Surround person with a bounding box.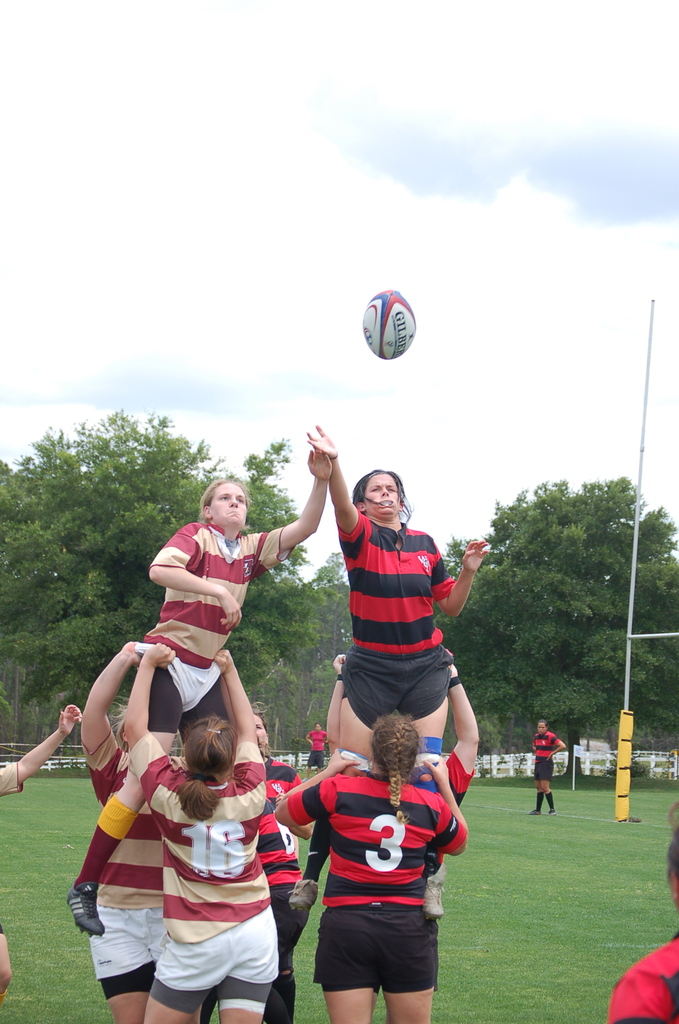
[left=607, top=798, right=678, bottom=1023].
